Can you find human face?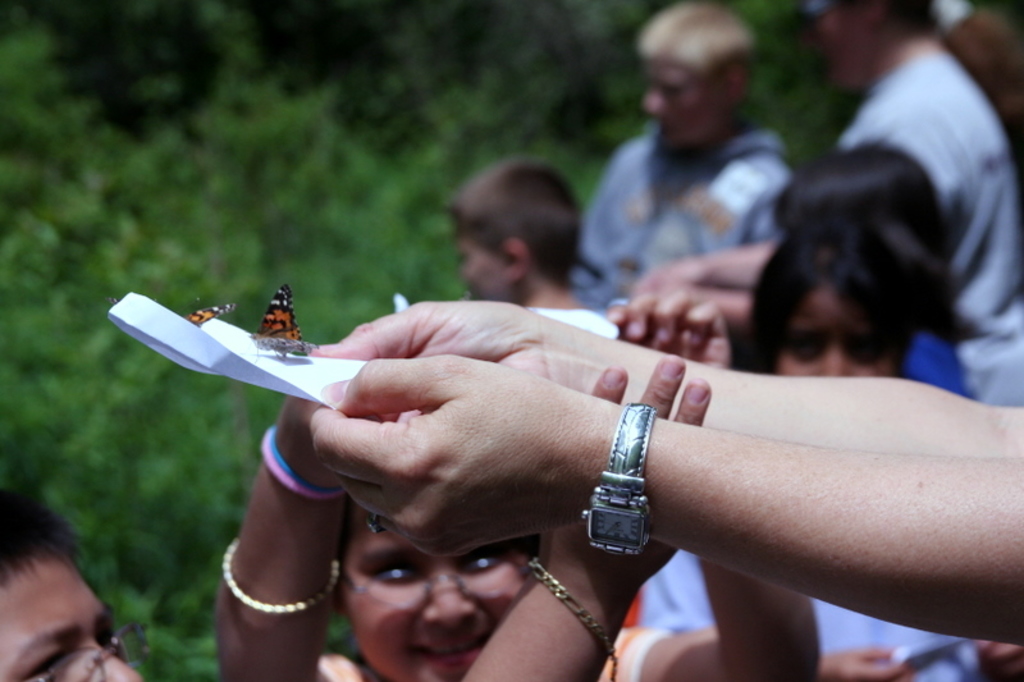
Yes, bounding box: 3,550,141,681.
